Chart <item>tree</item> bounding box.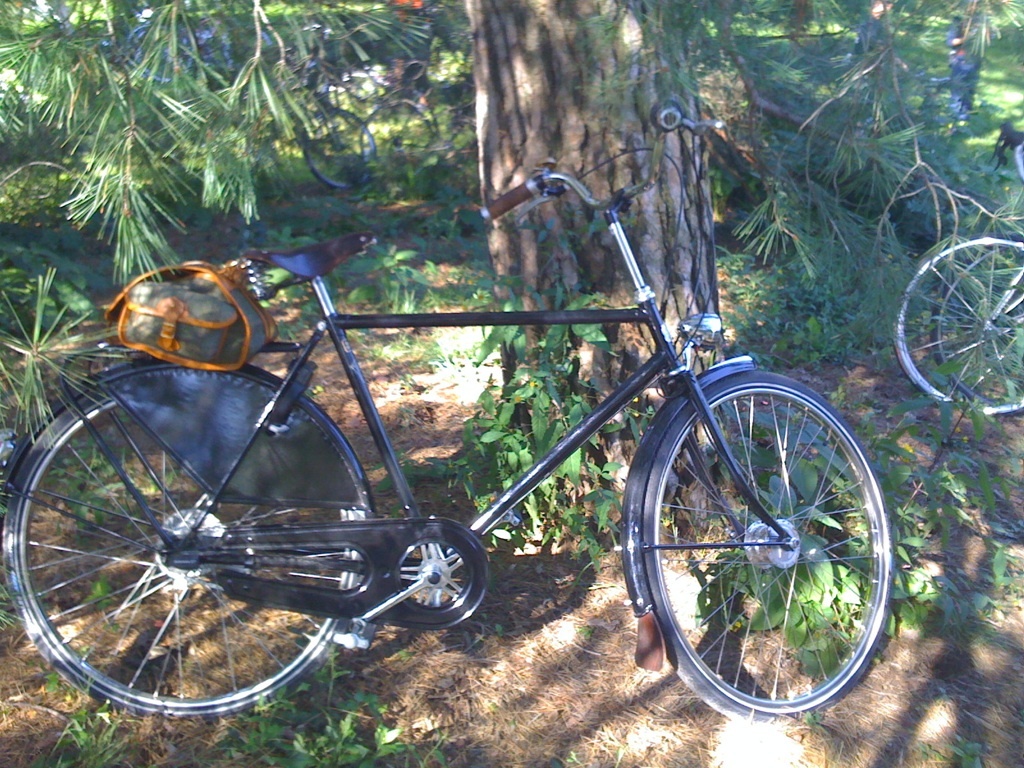
Charted: x1=0 y1=0 x2=681 y2=529.
